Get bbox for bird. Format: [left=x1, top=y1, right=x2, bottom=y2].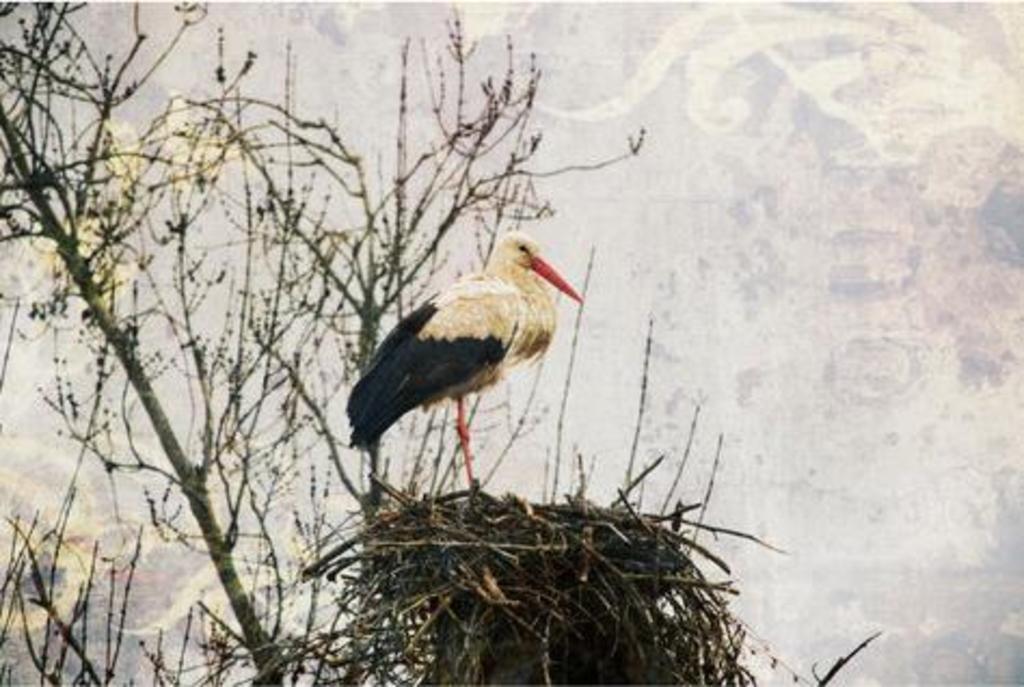
[left=348, top=233, right=577, bottom=497].
